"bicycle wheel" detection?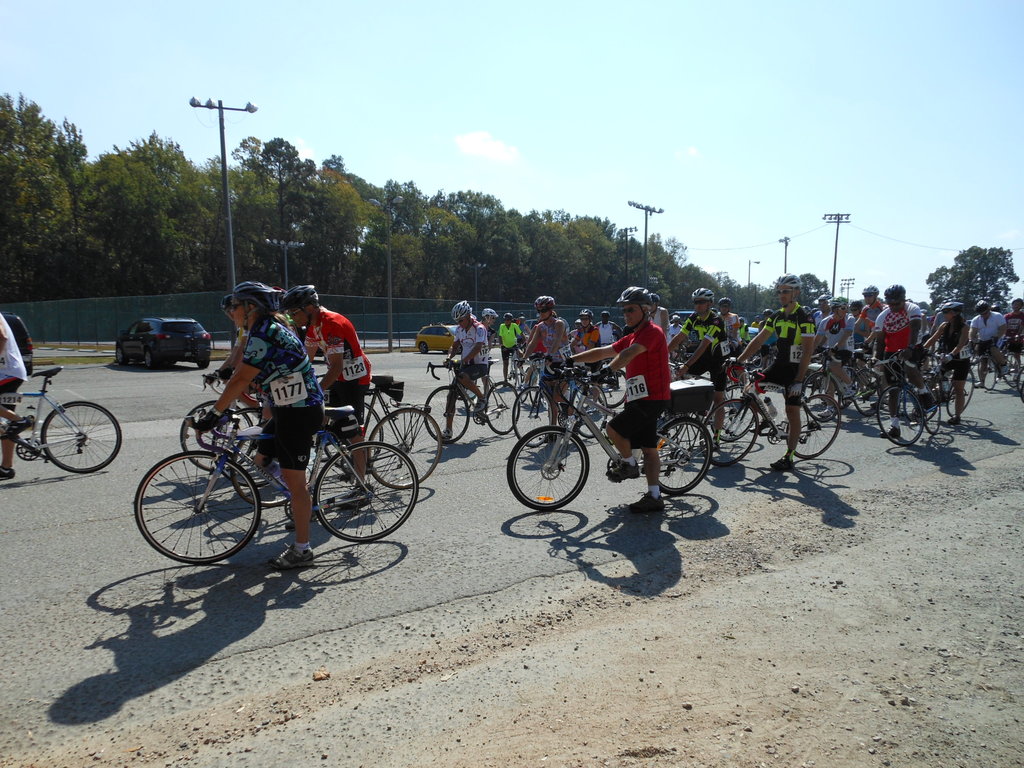
Rect(506, 424, 591, 513)
